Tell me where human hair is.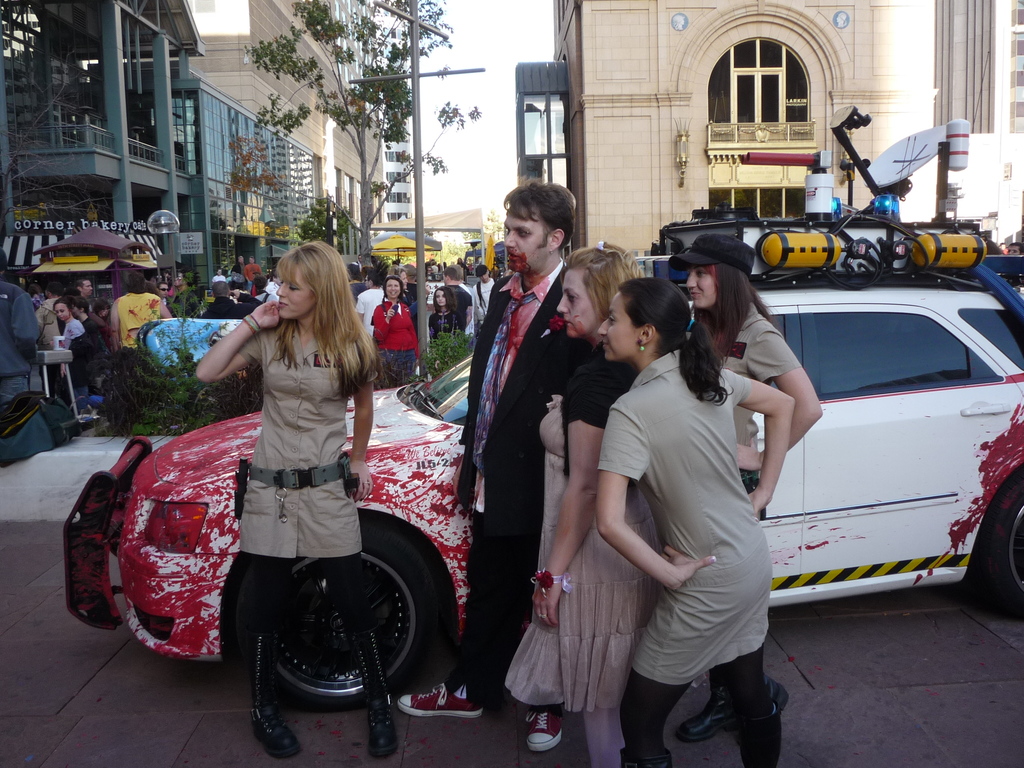
human hair is at region(431, 286, 455, 318).
